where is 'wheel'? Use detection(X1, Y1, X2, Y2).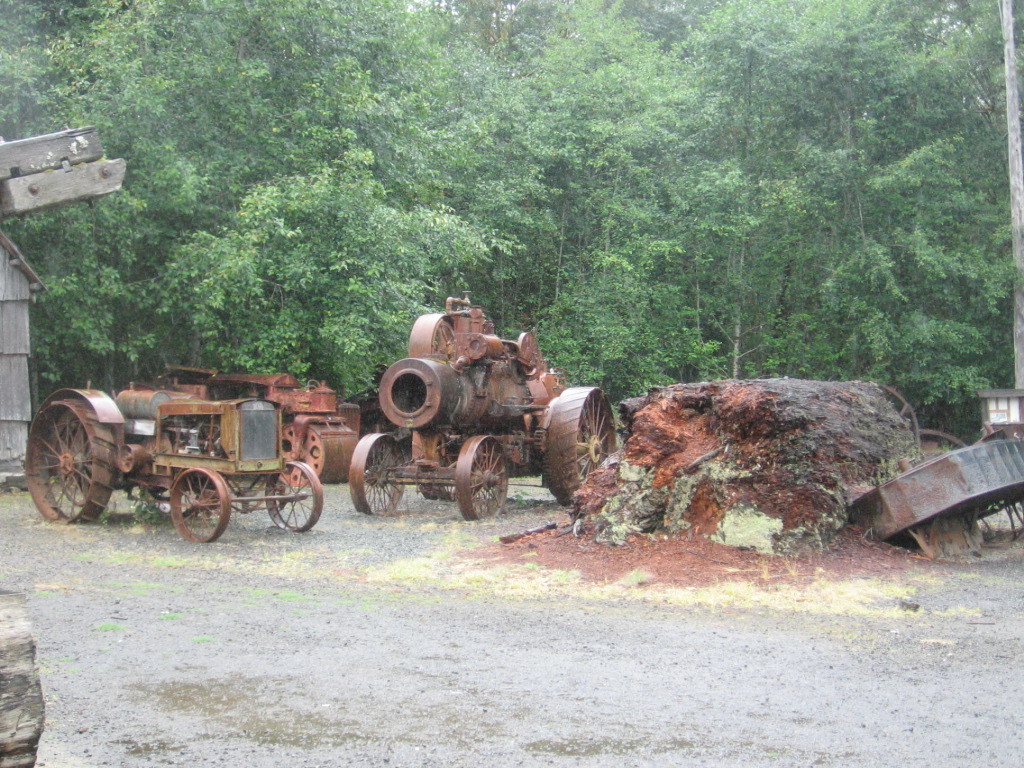
detection(148, 487, 175, 499).
